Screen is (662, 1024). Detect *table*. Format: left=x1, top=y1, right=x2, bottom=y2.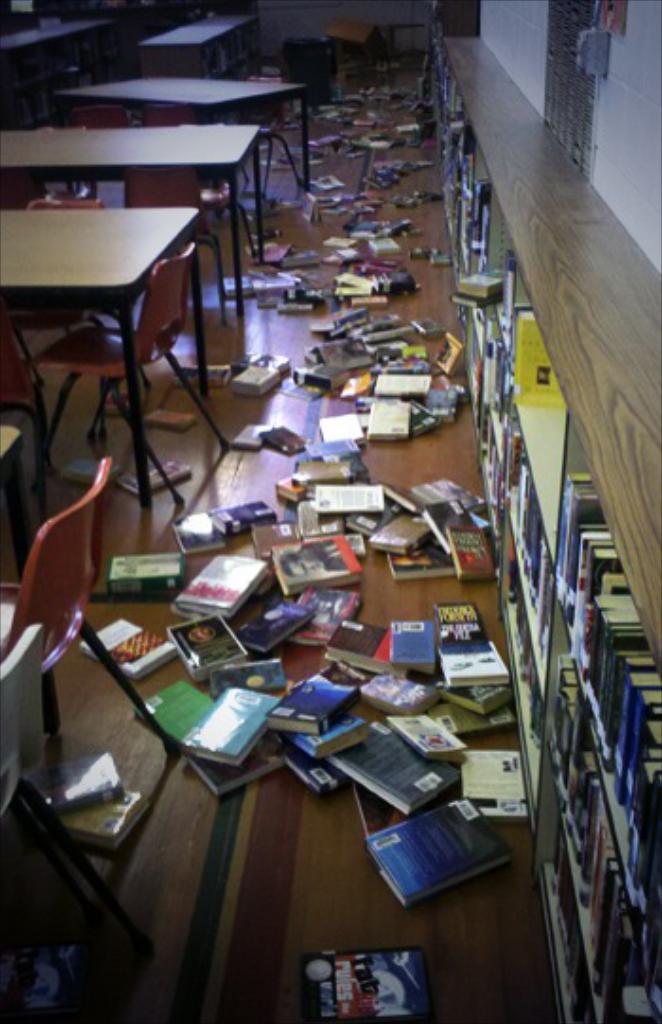
left=138, top=11, right=252, bottom=70.
